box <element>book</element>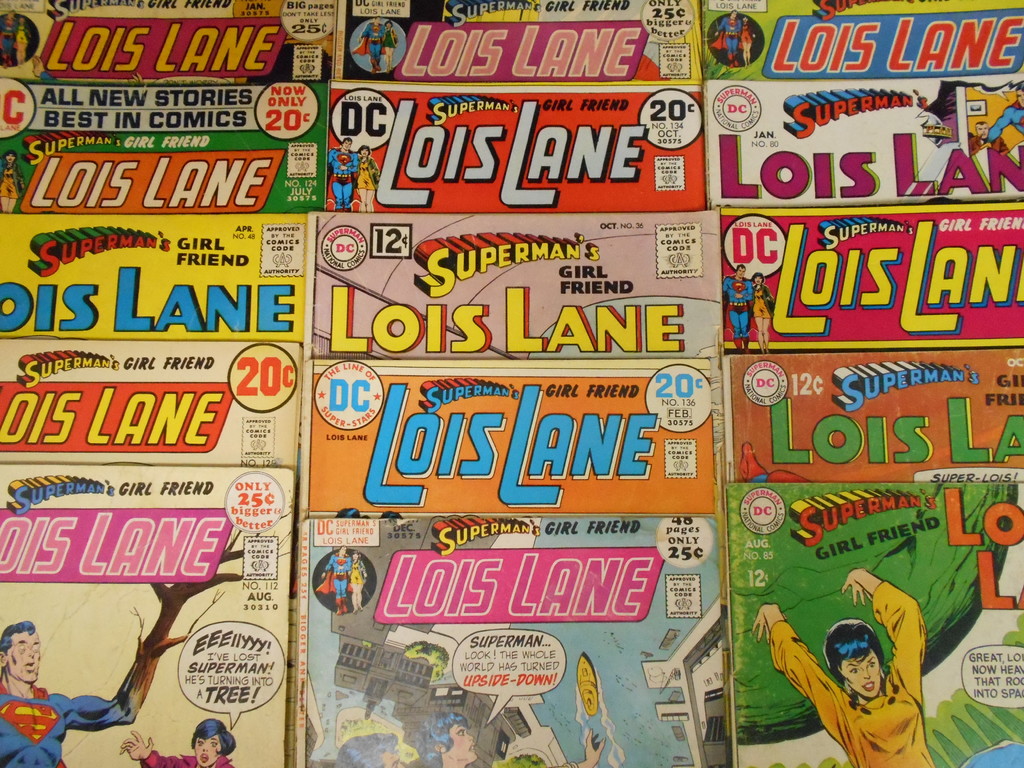
locate(724, 483, 1023, 767)
